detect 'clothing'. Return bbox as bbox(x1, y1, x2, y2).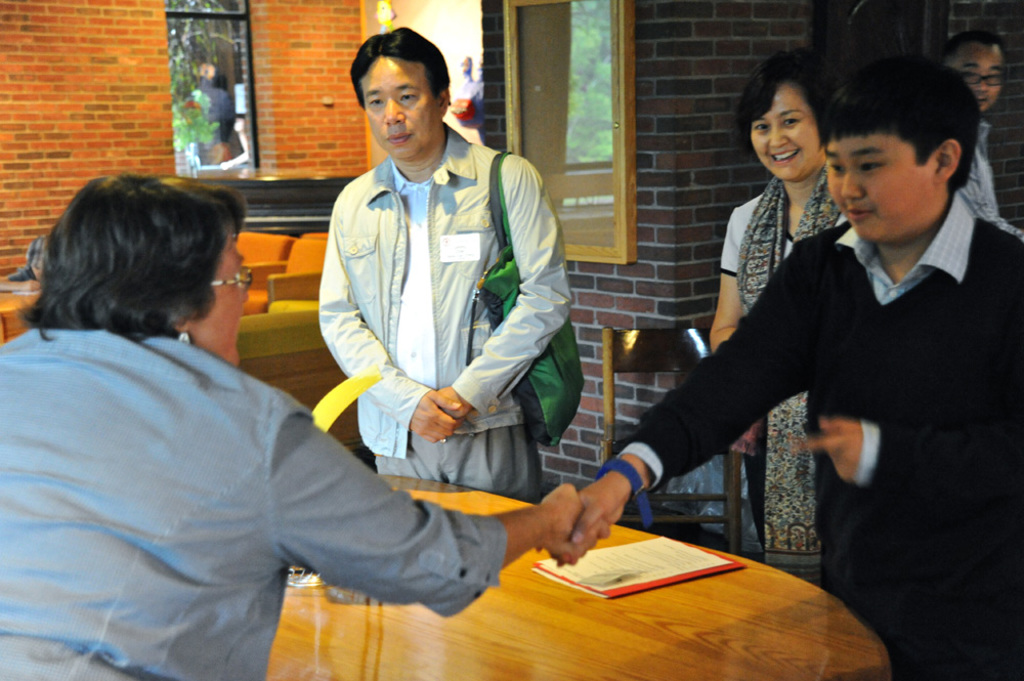
bbox(697, 188, 877, 597).
